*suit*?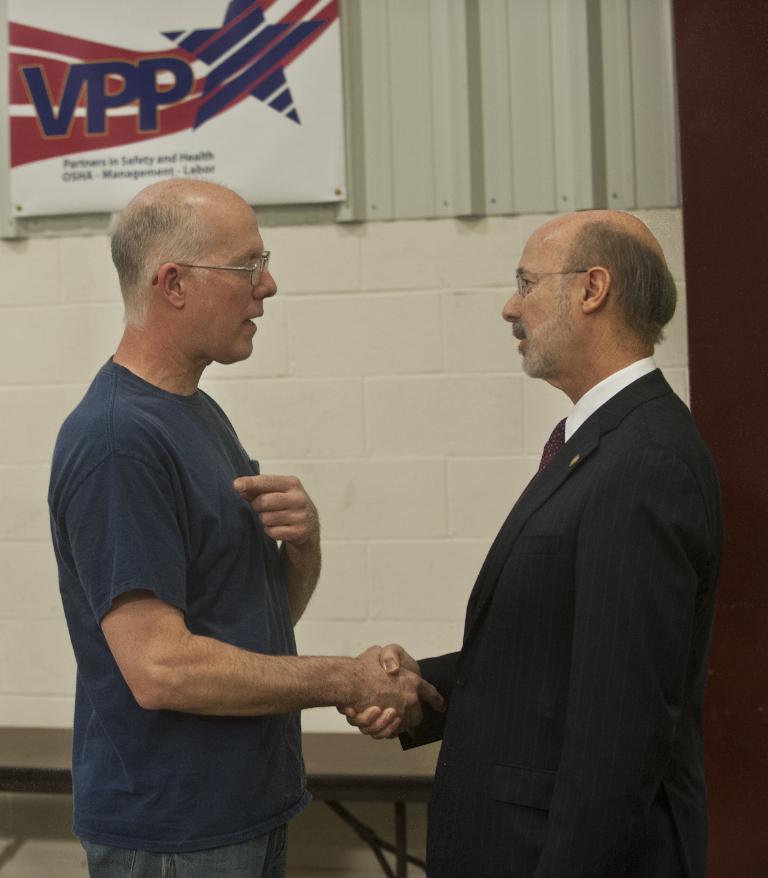
left=411, top=227, right=732, bottom=871
